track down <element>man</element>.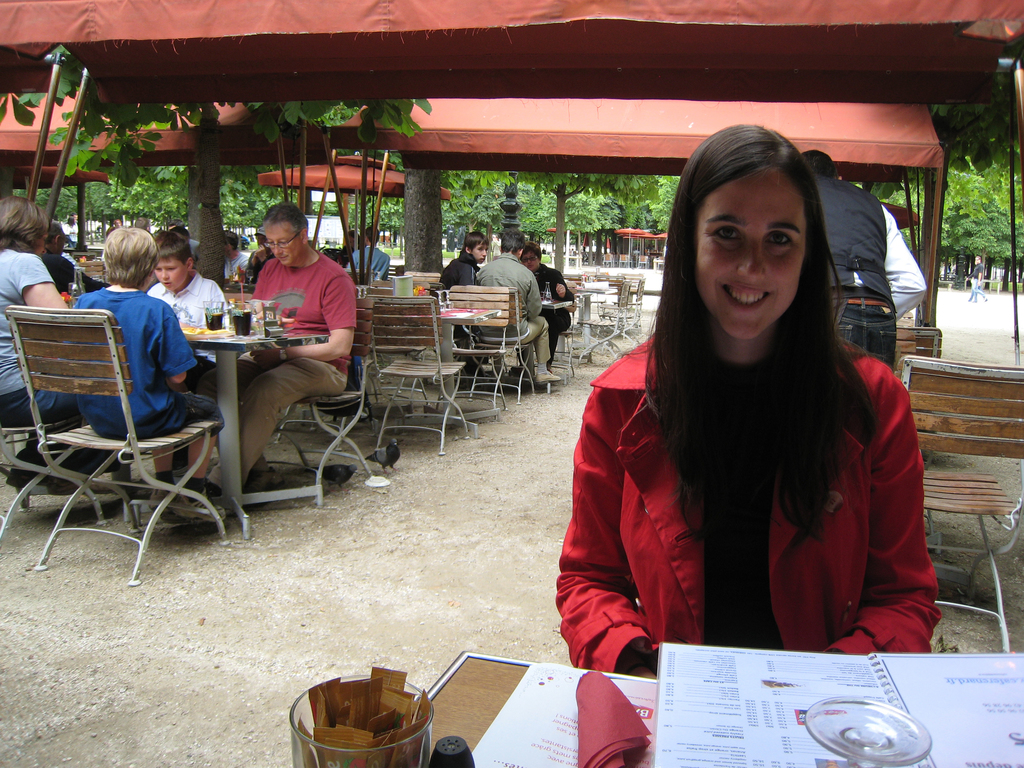
Tracked to [x1=436, y1=232, x2=490, y2=378].
